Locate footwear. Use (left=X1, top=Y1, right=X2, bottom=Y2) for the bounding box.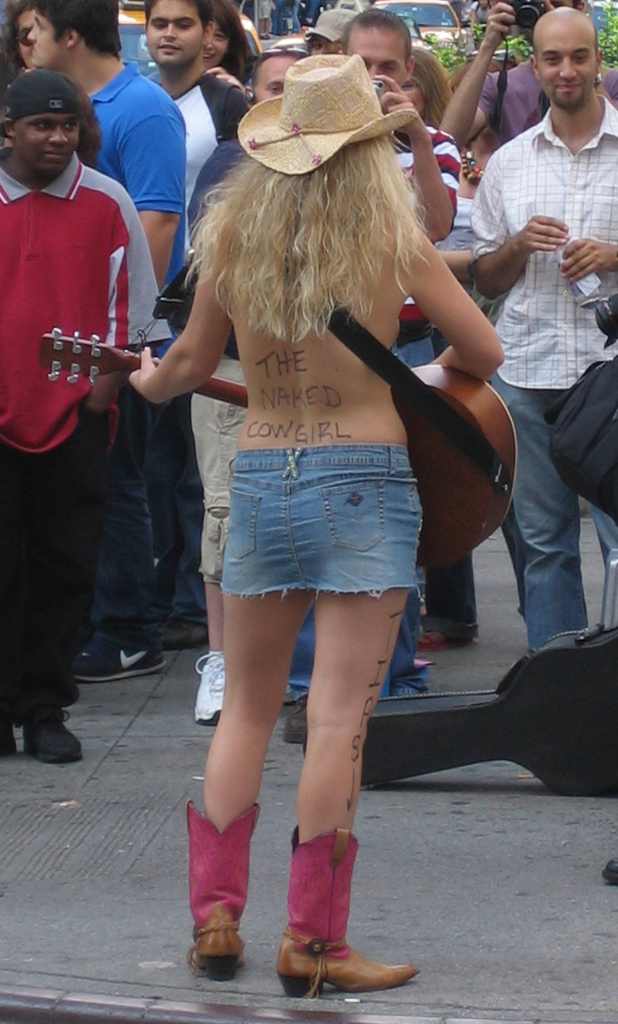
(left=598, top=861, right=617, bottom=884).
